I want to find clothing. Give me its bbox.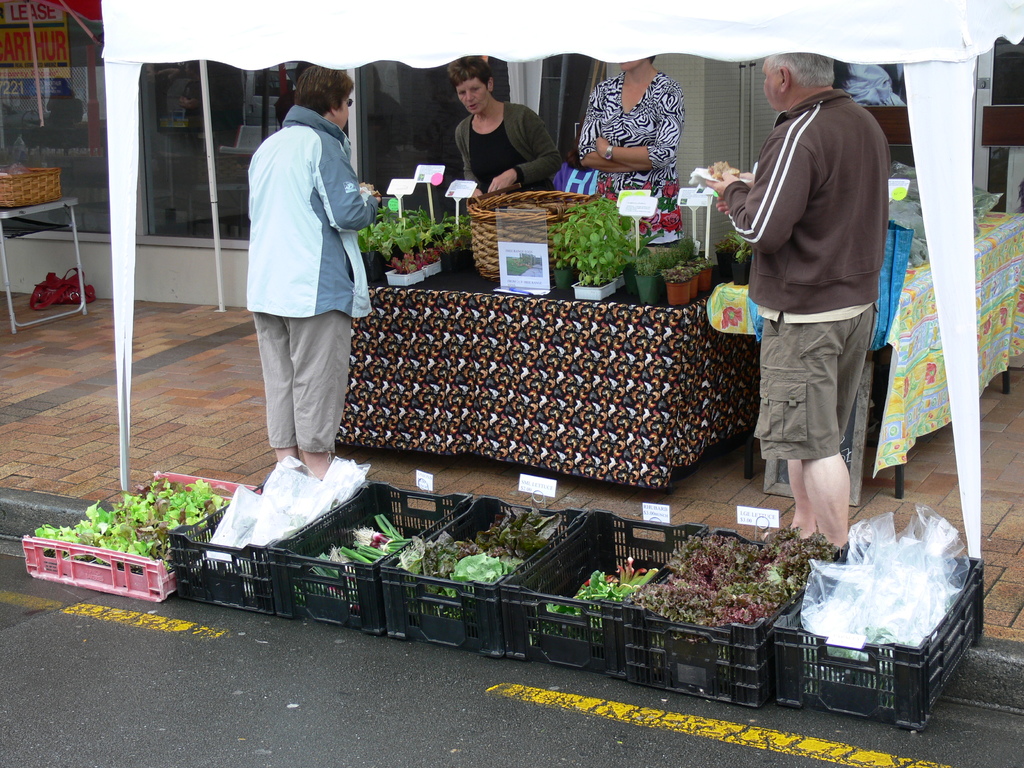
[723,89,892,461].
